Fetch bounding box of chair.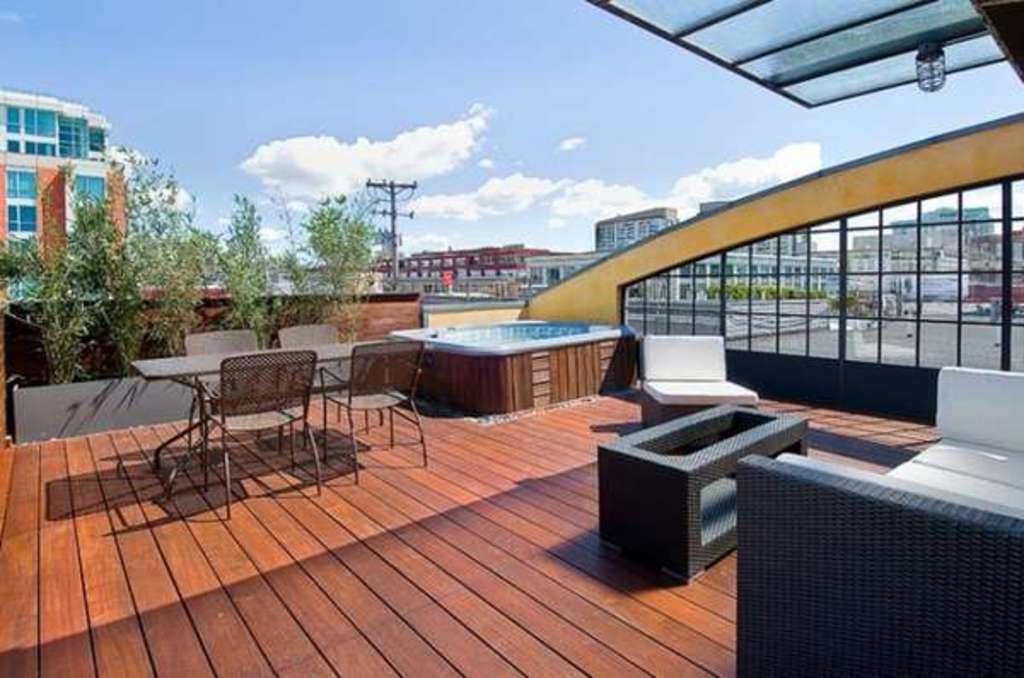
Bbox: 317/336/432/488.
